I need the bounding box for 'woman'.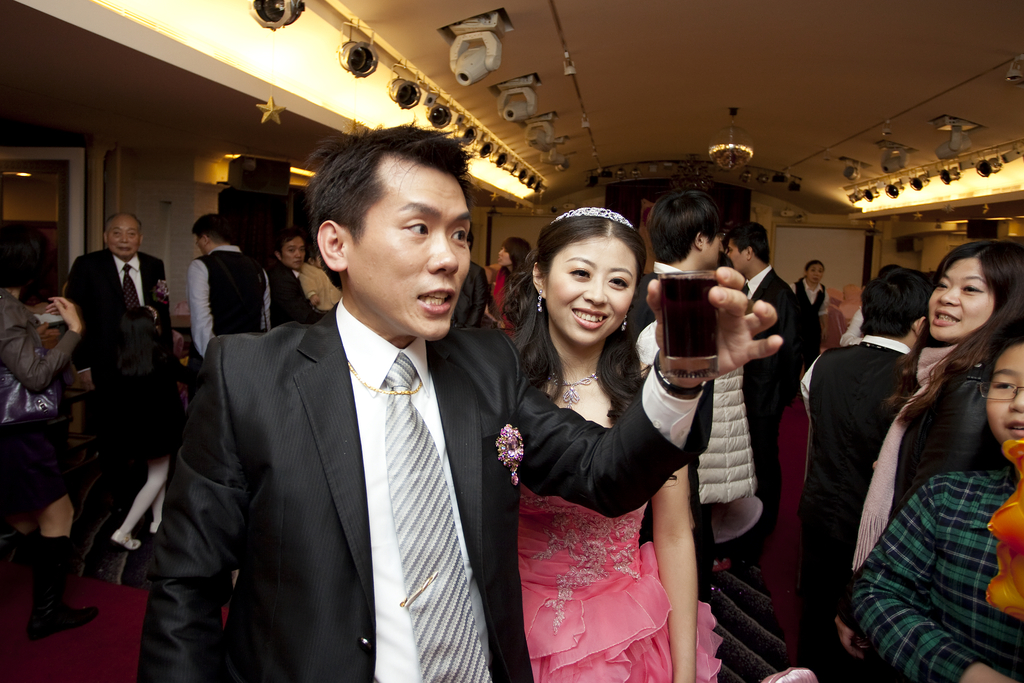
Here it is: bbox=(785, 260, 836, 358).
